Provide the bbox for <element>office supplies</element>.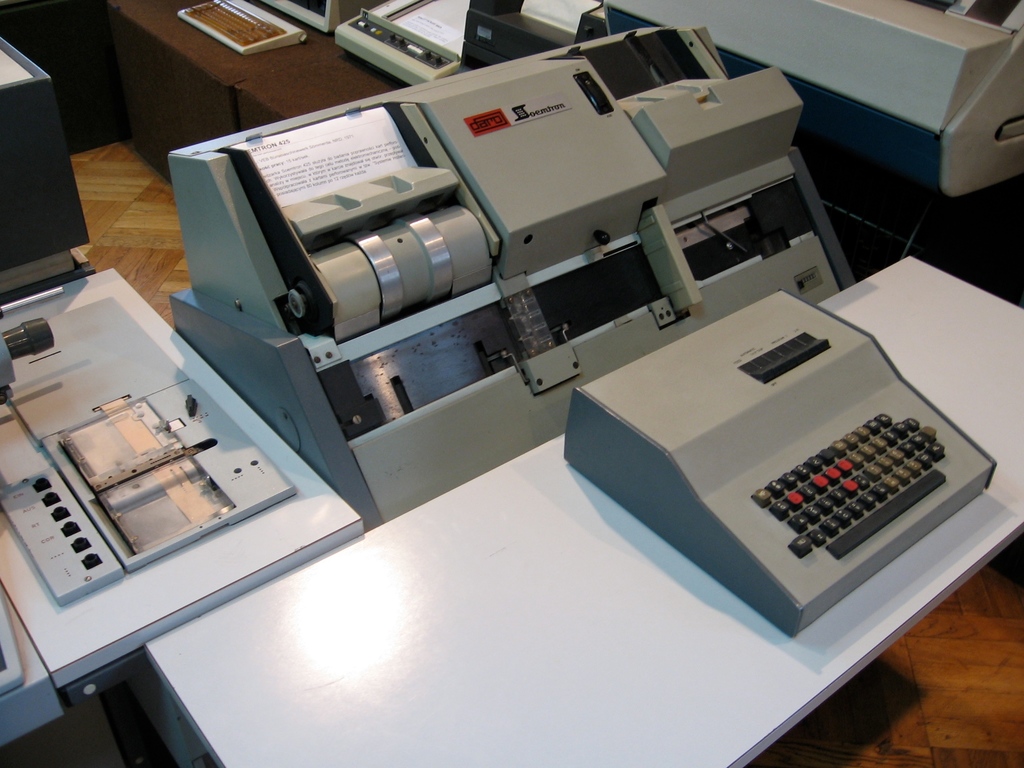
(x1=0, y1=32, x2=92, y2=294).
